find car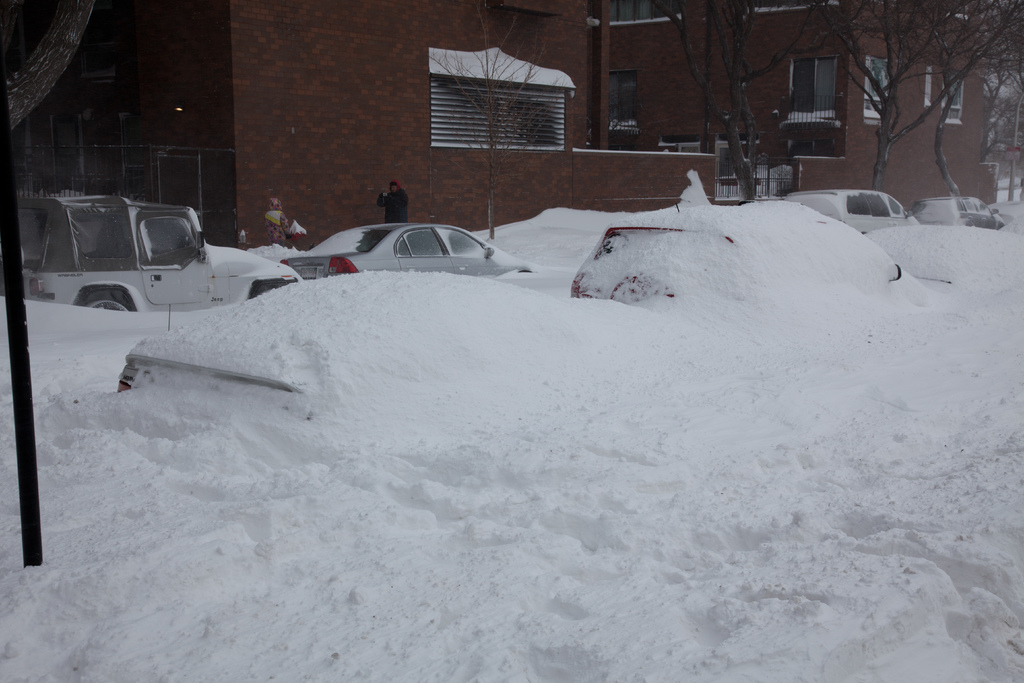
[22, 183, 298, 315]
